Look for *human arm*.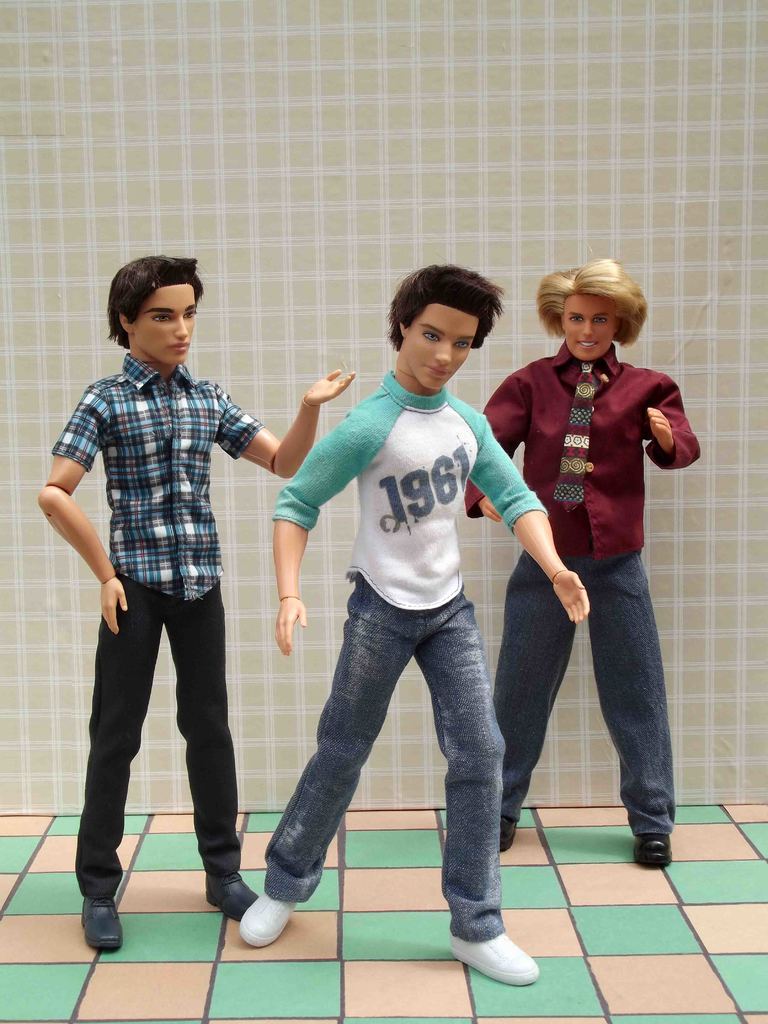
Found: 270/400/389/657.
